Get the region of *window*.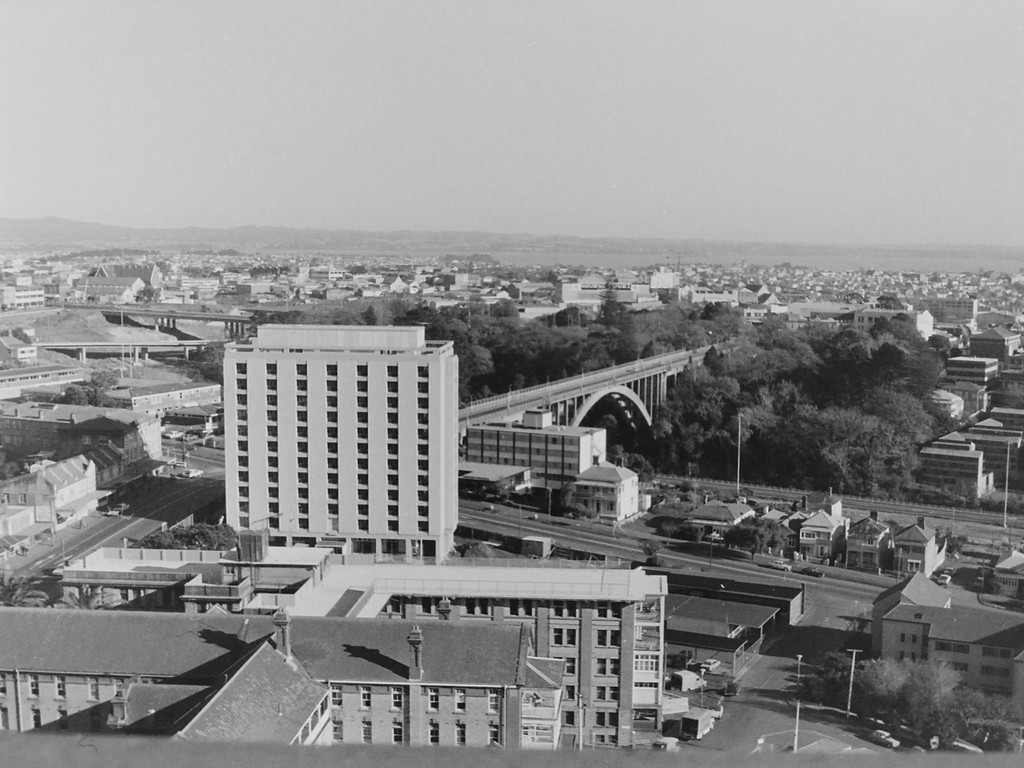
454/690/468/714.
